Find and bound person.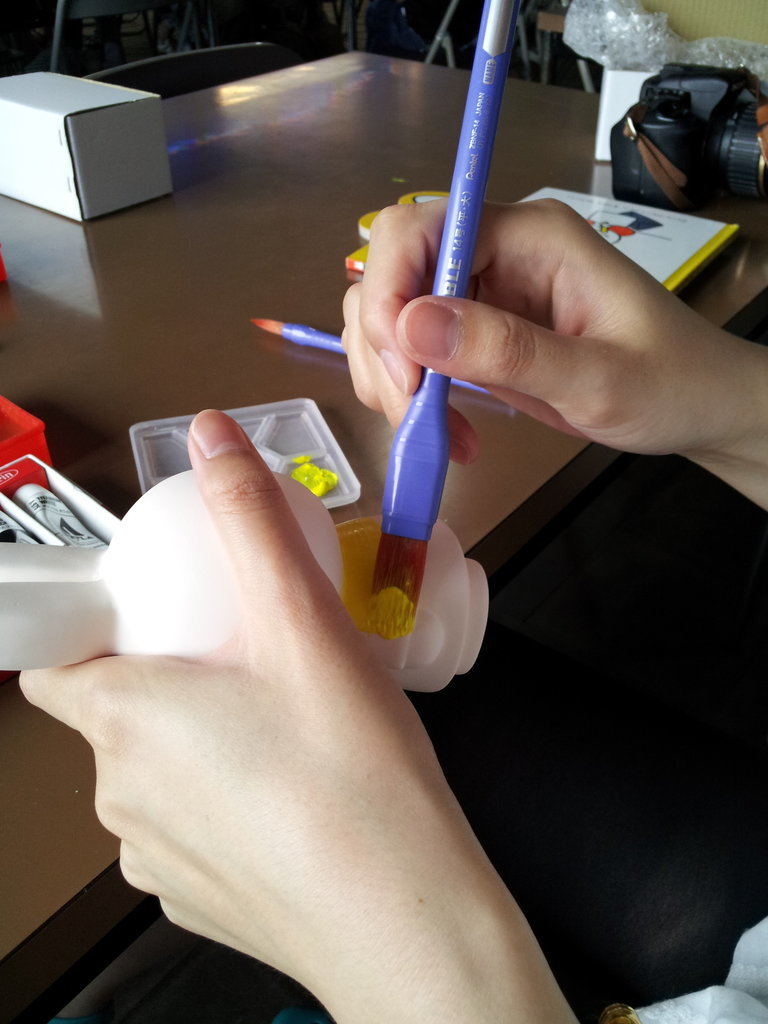
Bound: (10, 197, 767, 1023).
